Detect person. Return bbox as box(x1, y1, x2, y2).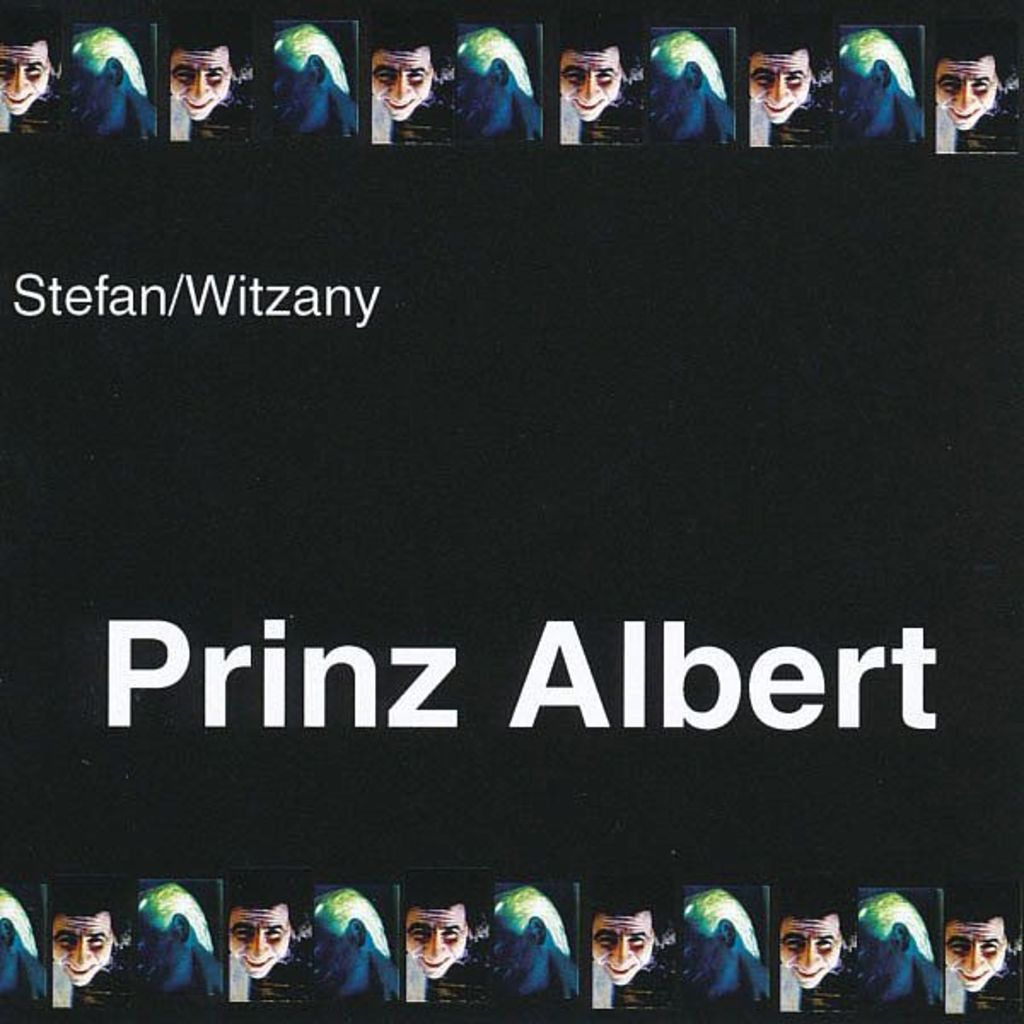
box(364, 26, 428, 130).
